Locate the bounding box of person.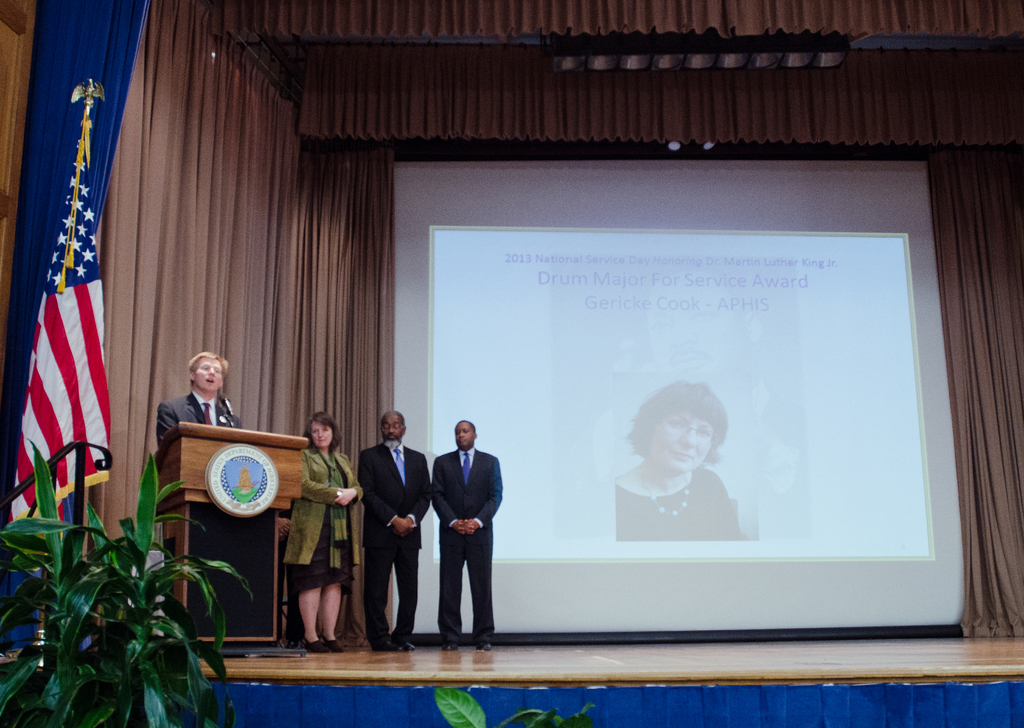
Bounding box: {"left": 428, "top": 419, "right": 502, "bottom": 654}.
